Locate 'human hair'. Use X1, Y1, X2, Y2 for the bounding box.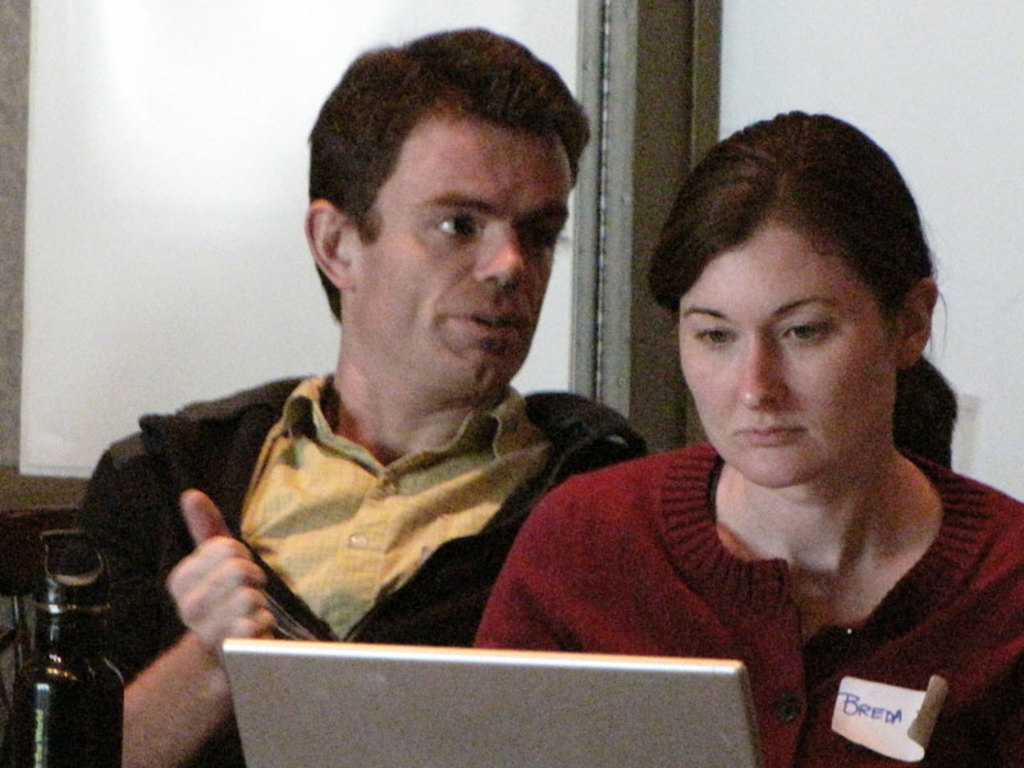
305, 26, 591, 321.
